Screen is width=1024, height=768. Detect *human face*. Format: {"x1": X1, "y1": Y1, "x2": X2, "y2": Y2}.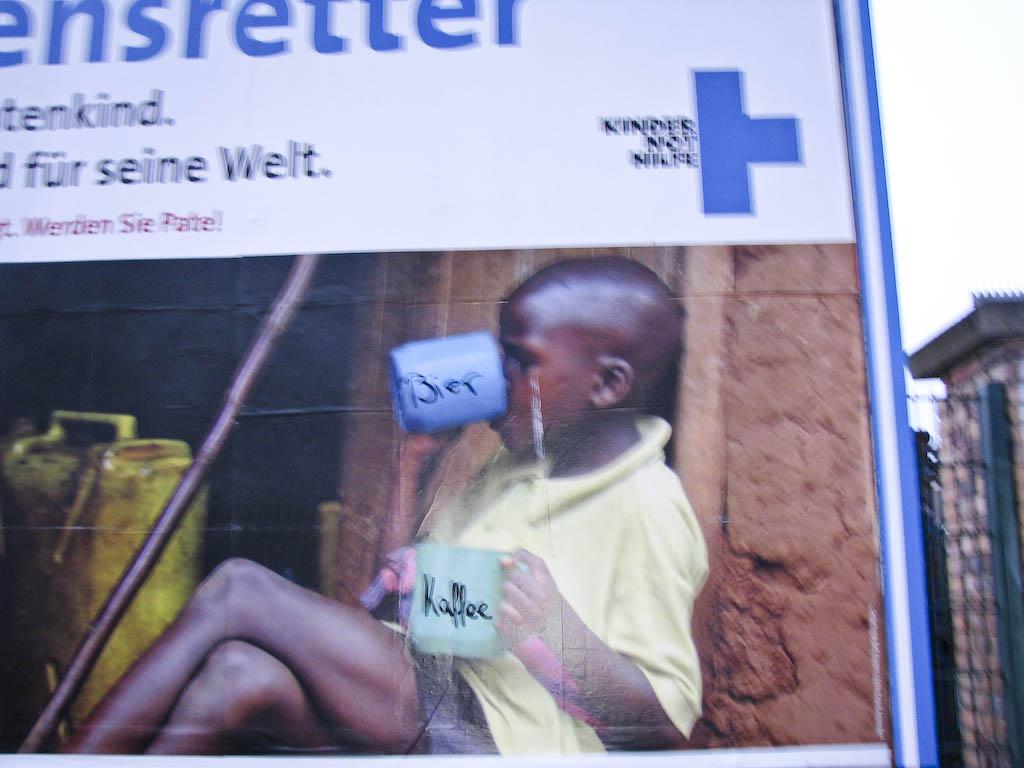
{"x1": 499, "y1": 283, "x2": 595, "y2": 455}.
